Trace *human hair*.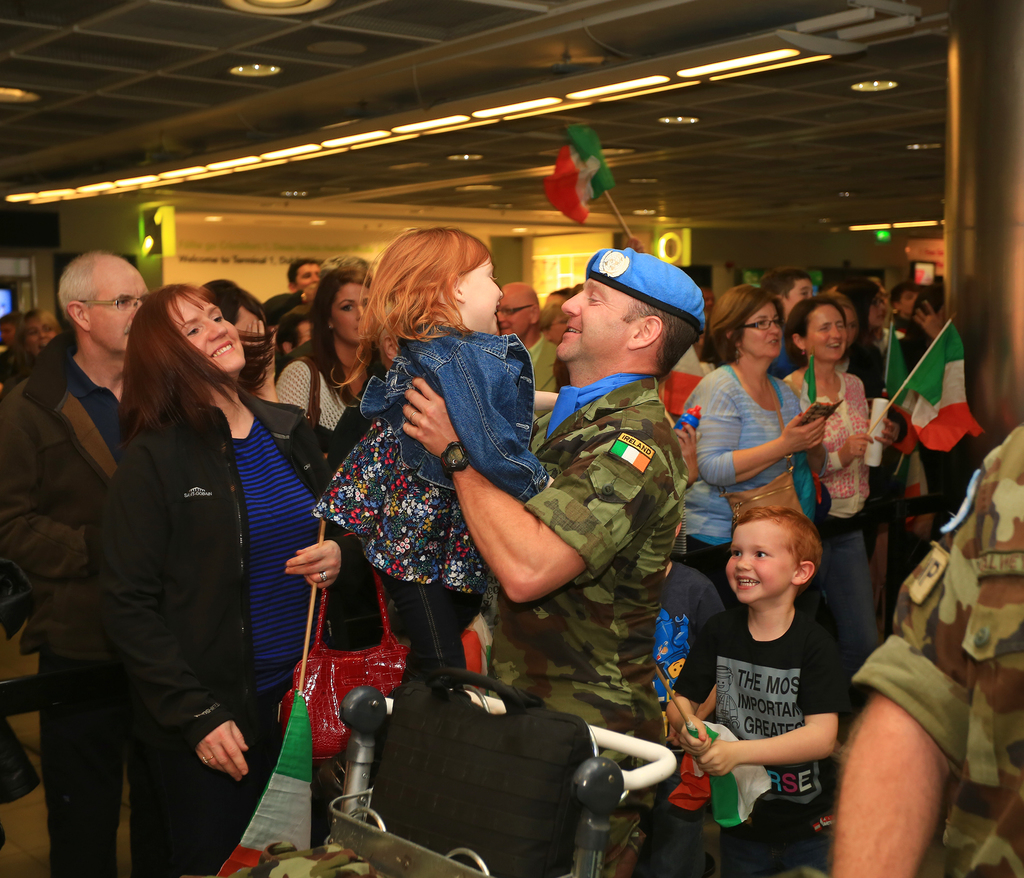
Traced to box=[760, 265, 814, 301].
